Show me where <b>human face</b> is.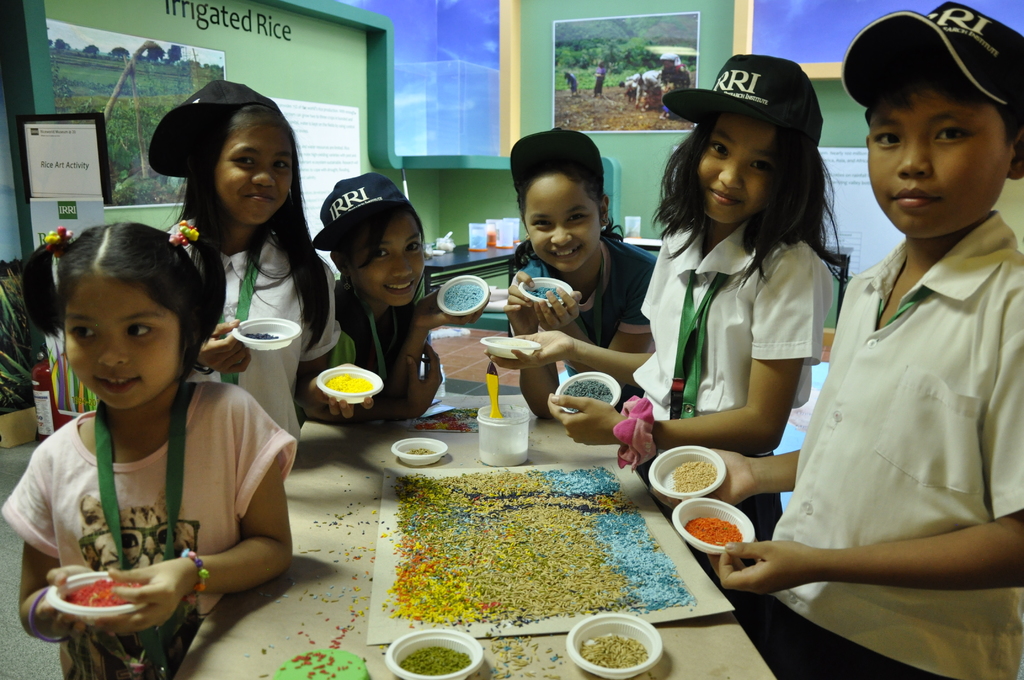
<b>human face</b> is at bbox=(689, 100, 788, 229).
